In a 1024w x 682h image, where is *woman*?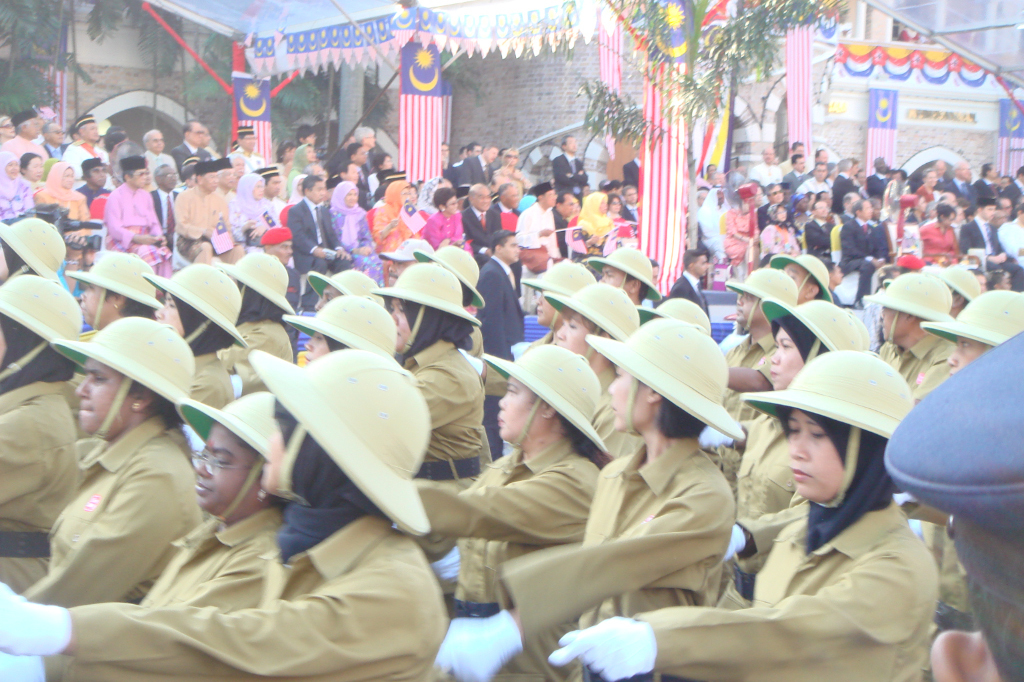
757/197/797/260.
